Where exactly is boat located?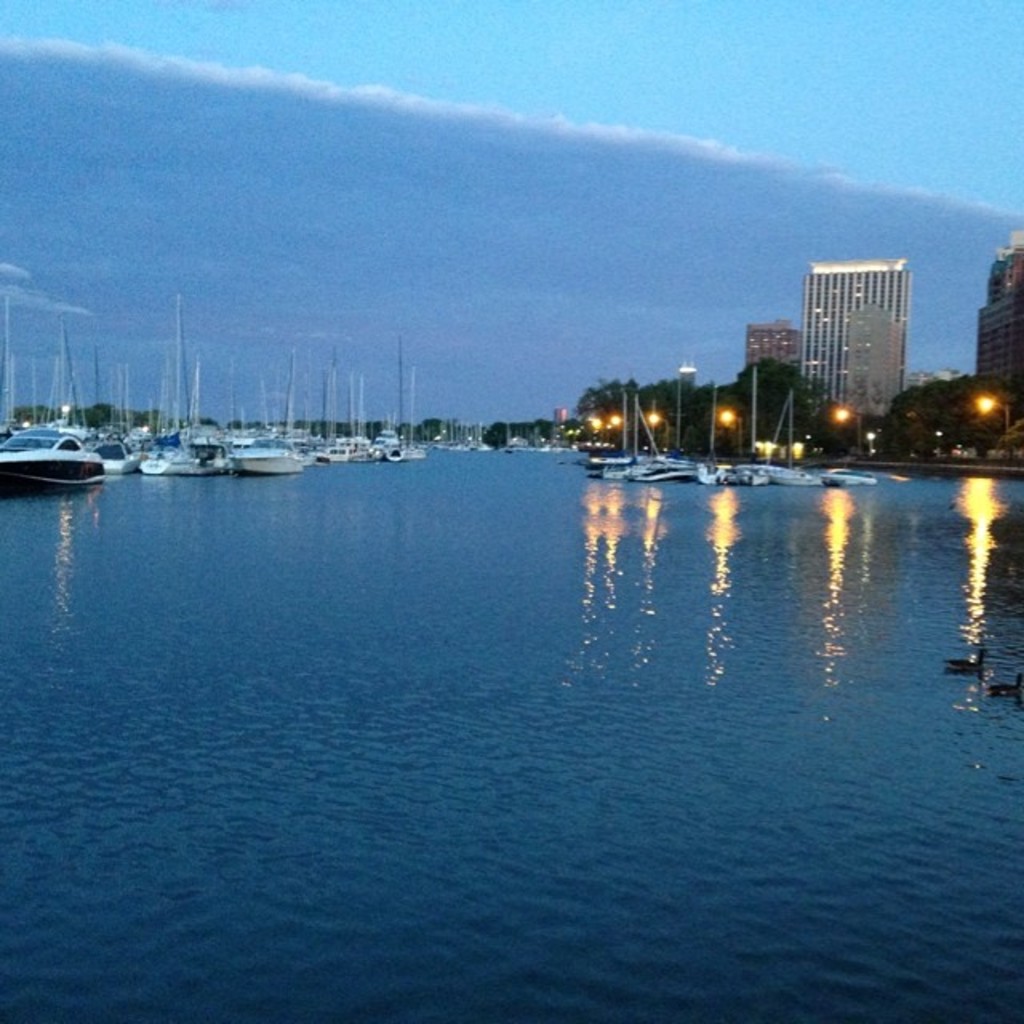
Its bounding box is pyautogui.locateOnScreen(21, 322, 139, 474).
